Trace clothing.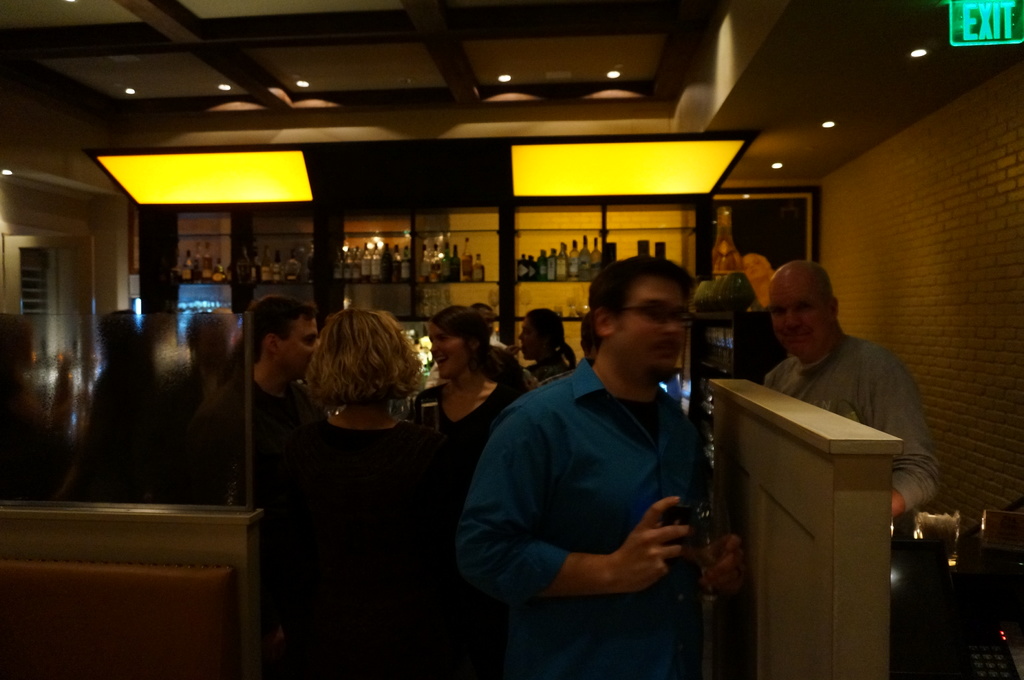
Traced to crop(750, 323, 940, 526).
